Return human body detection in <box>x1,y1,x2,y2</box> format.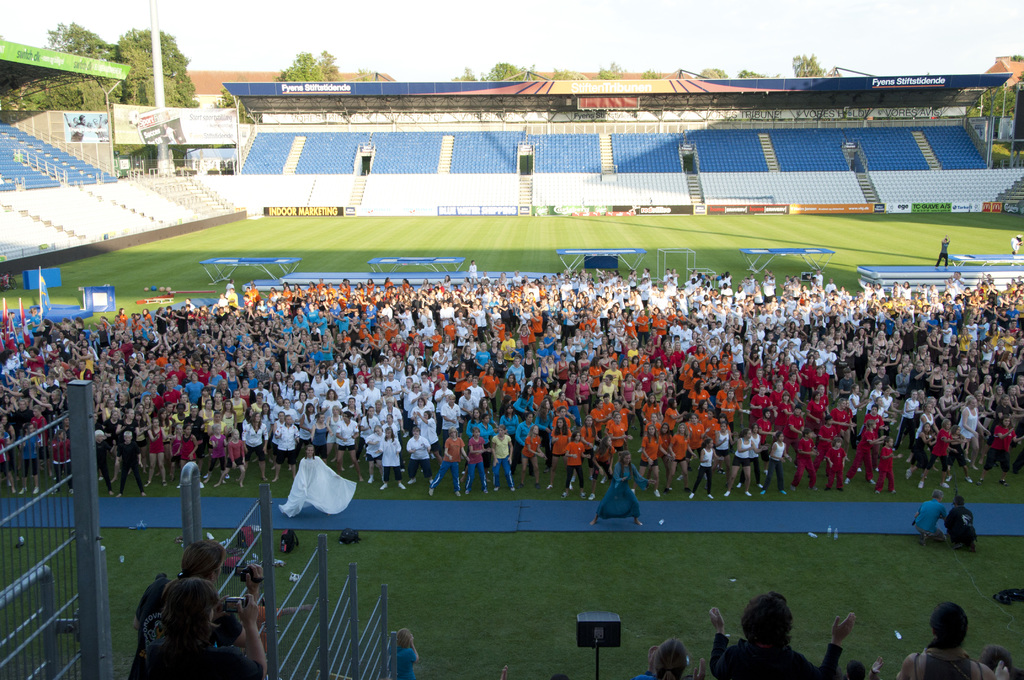
<box>287,353,298,376</box>.
